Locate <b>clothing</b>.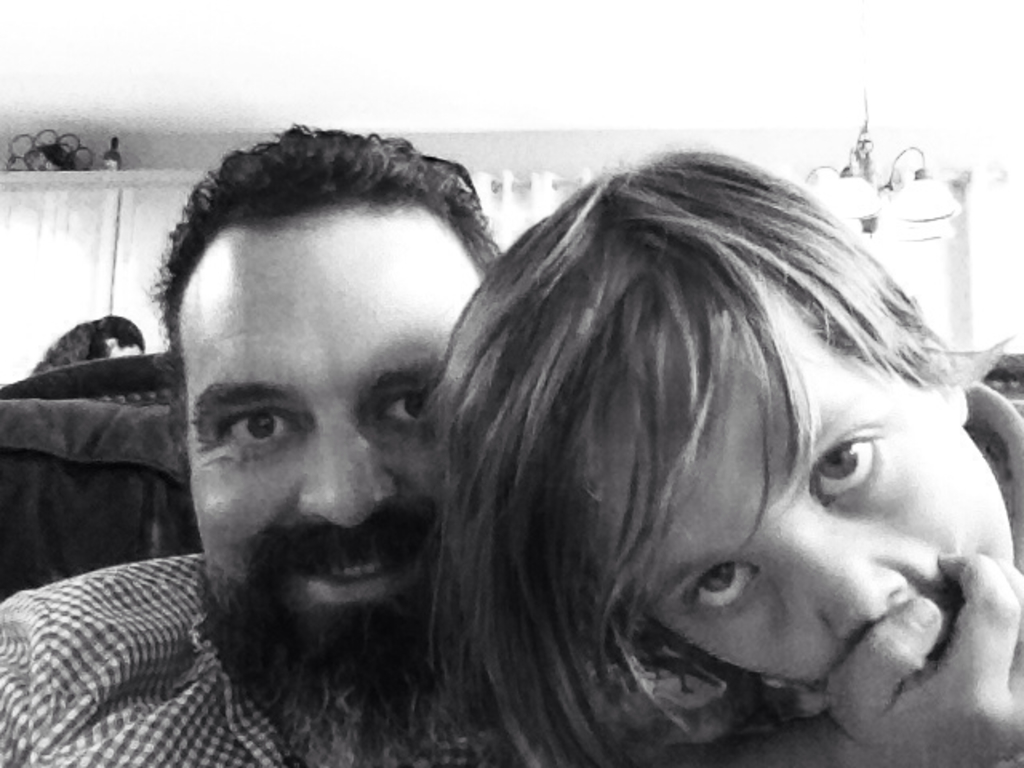
Bounding box: left=0, top=549, right=709, bottom=766.
